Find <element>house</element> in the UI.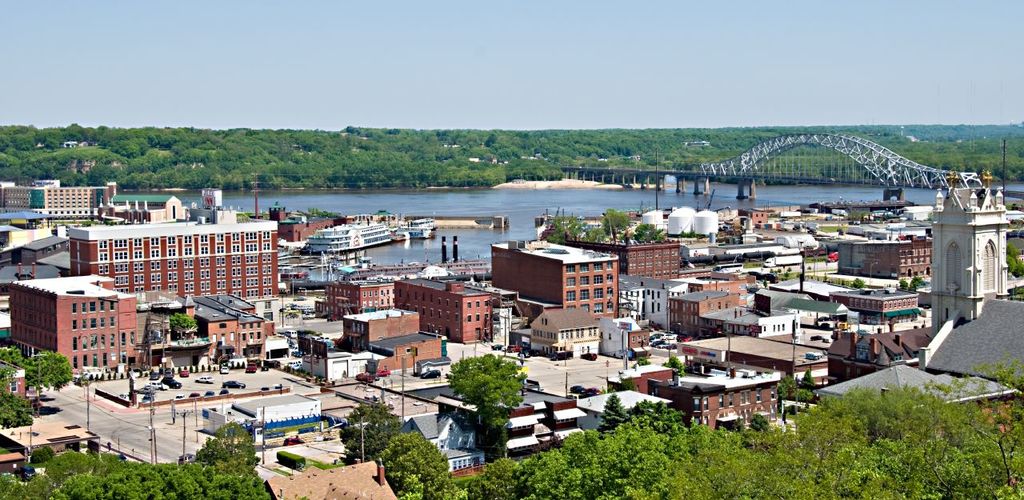
UI element at box(319, 278, 401, 319).
